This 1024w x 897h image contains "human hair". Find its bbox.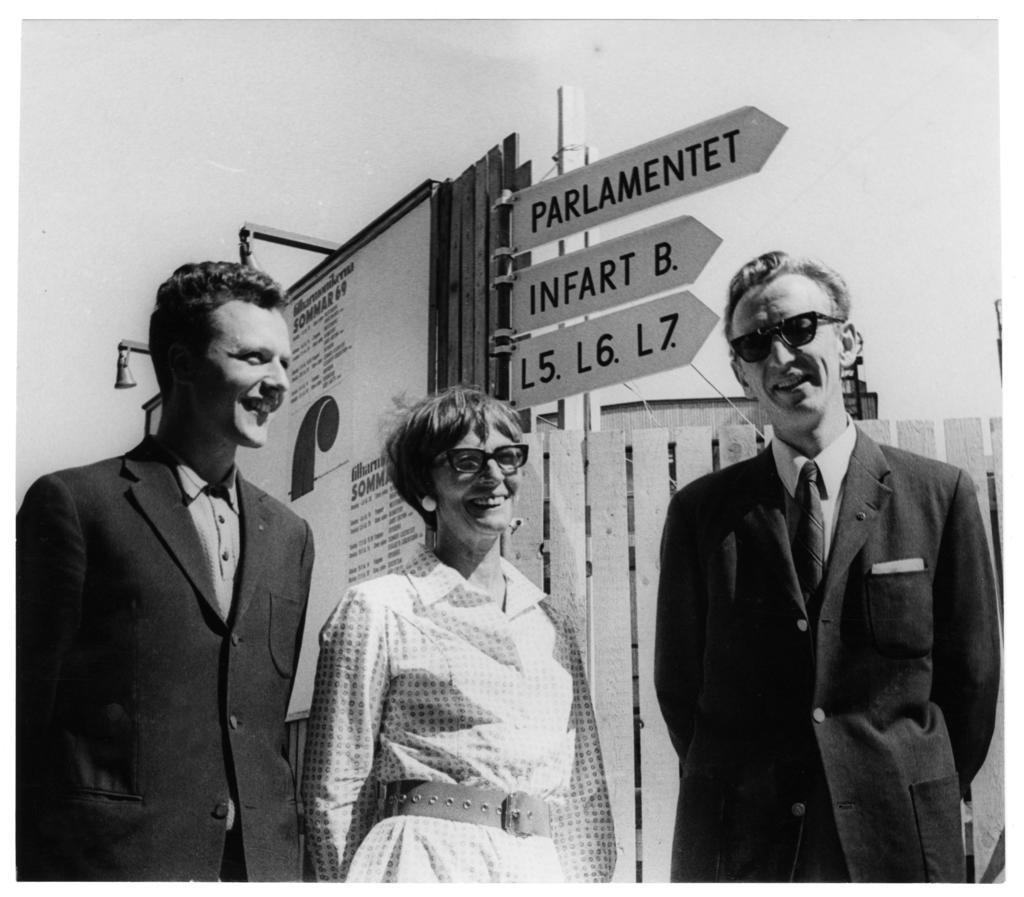
select_region(147, 258, 293, 398).
